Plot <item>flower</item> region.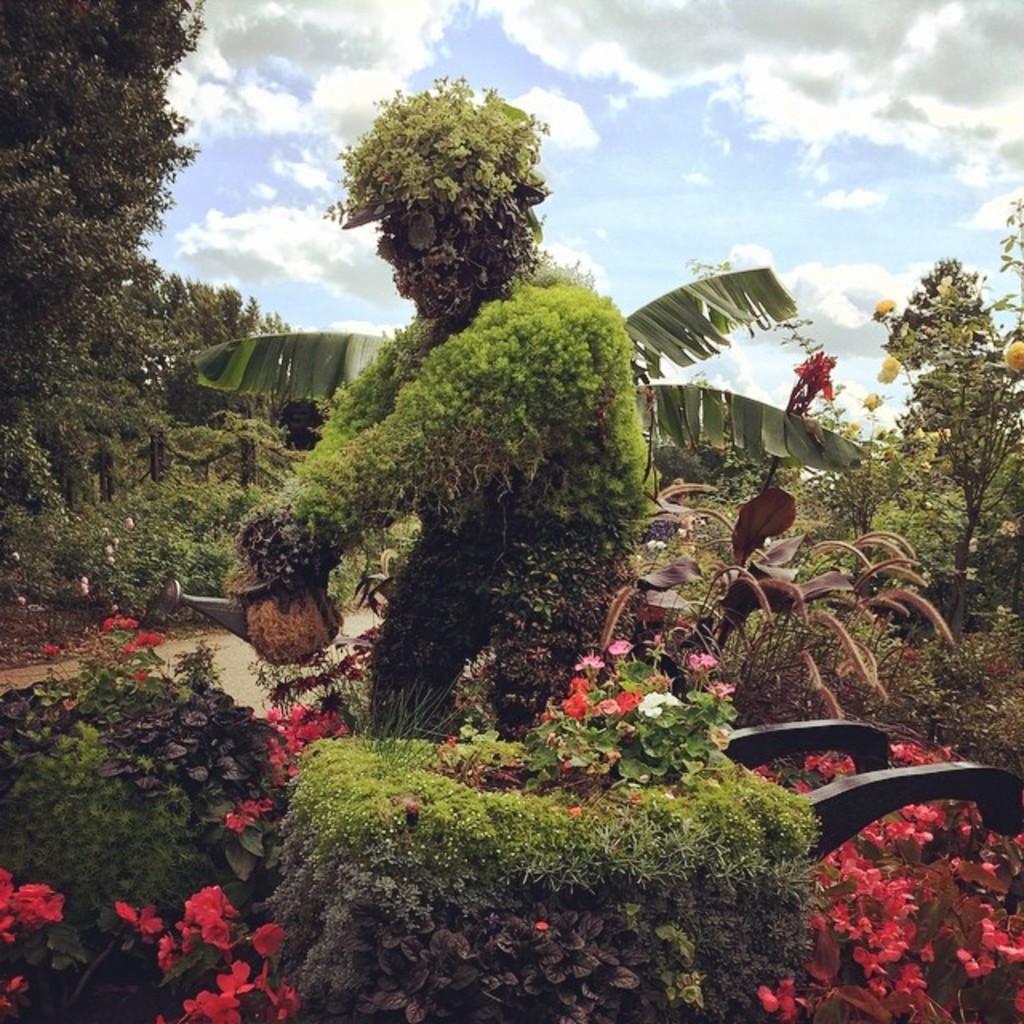
Plotted at bbox=(104, 541, 117, 566).
